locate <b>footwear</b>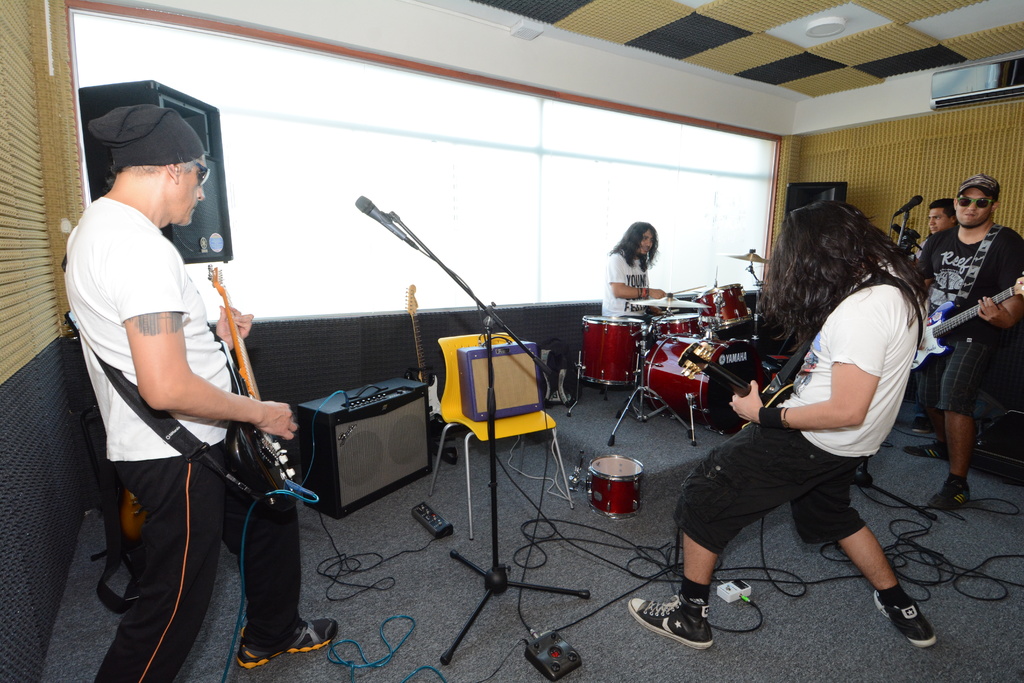
236:616:339:672
